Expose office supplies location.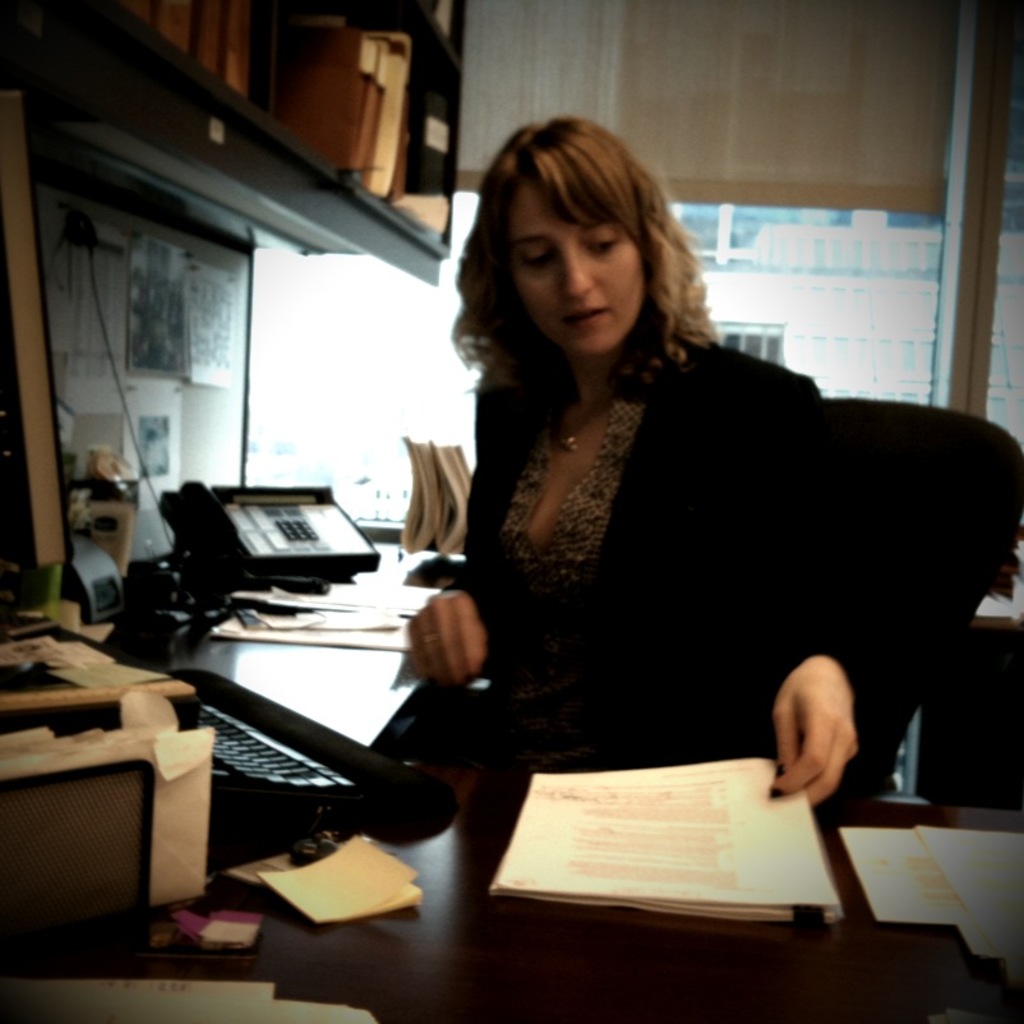
Exposed at (x1=46, y1=19, x2=456, y2=272).
